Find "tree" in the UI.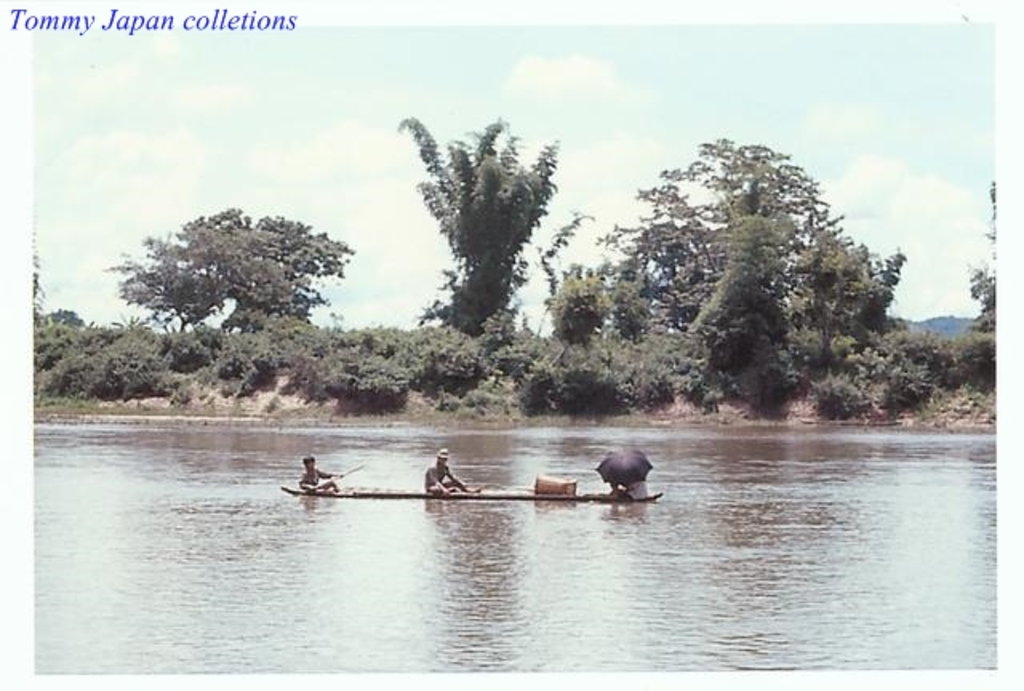
UI element at x1=394, y1=122, x2=640, y2=411.
